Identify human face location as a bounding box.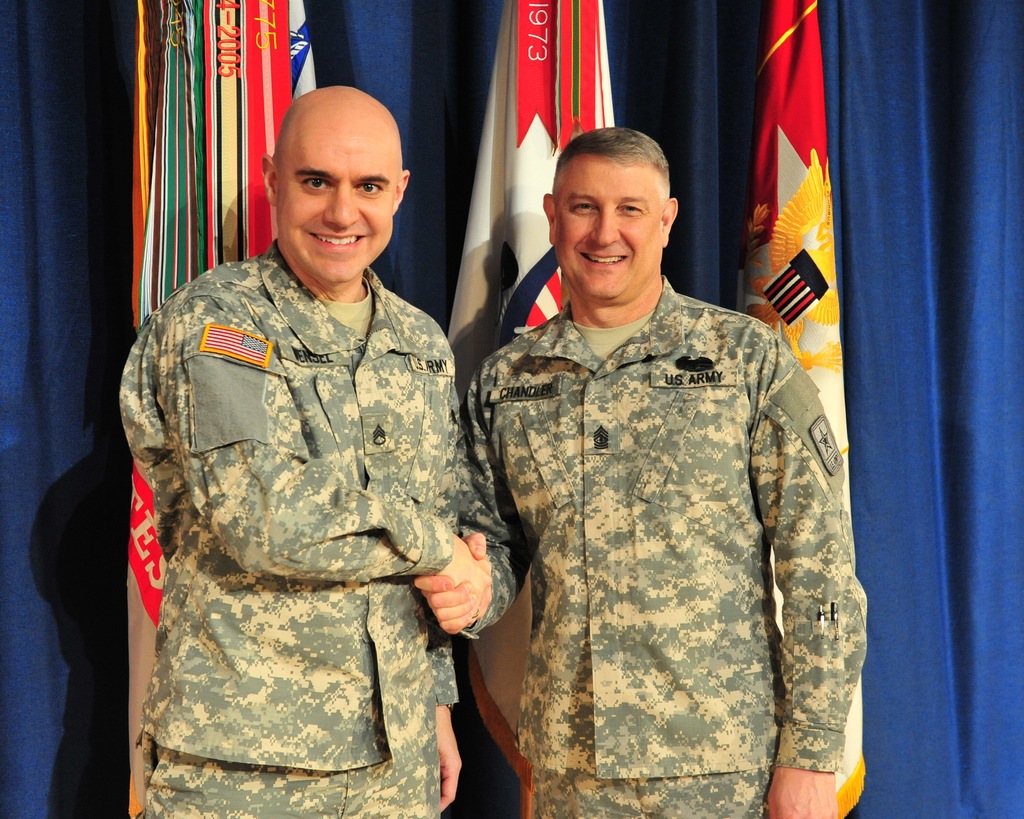
l=557, t=166, r=660, b=294.
